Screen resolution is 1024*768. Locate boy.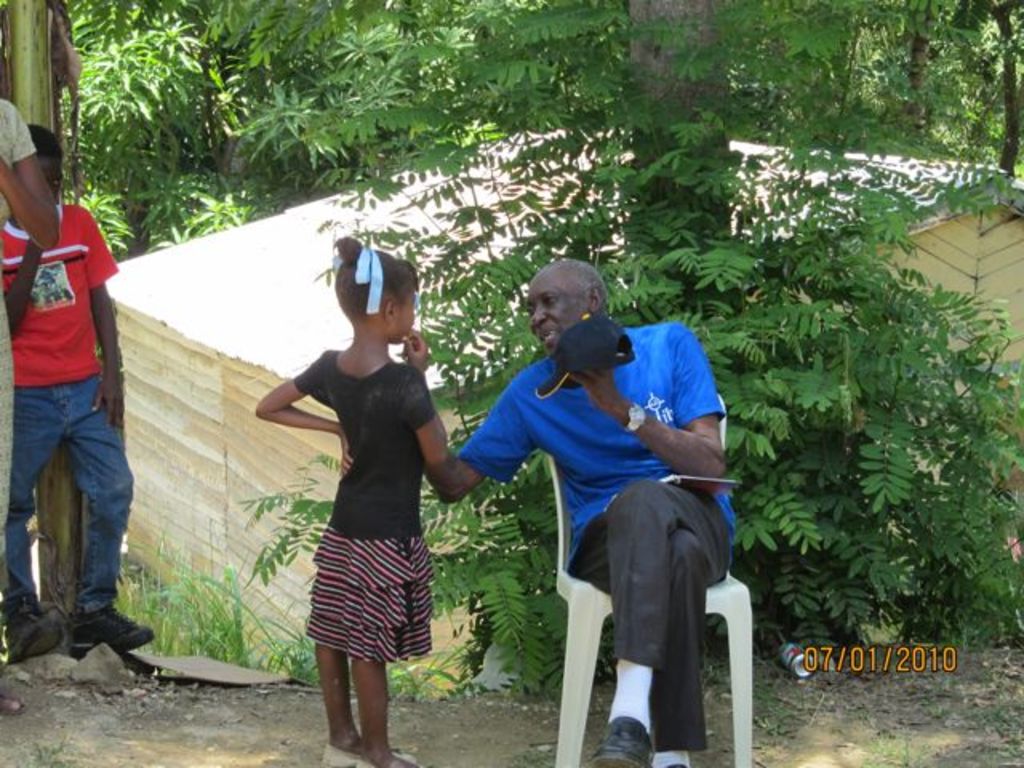
left=3, top=125, right=160, bottom=670.
